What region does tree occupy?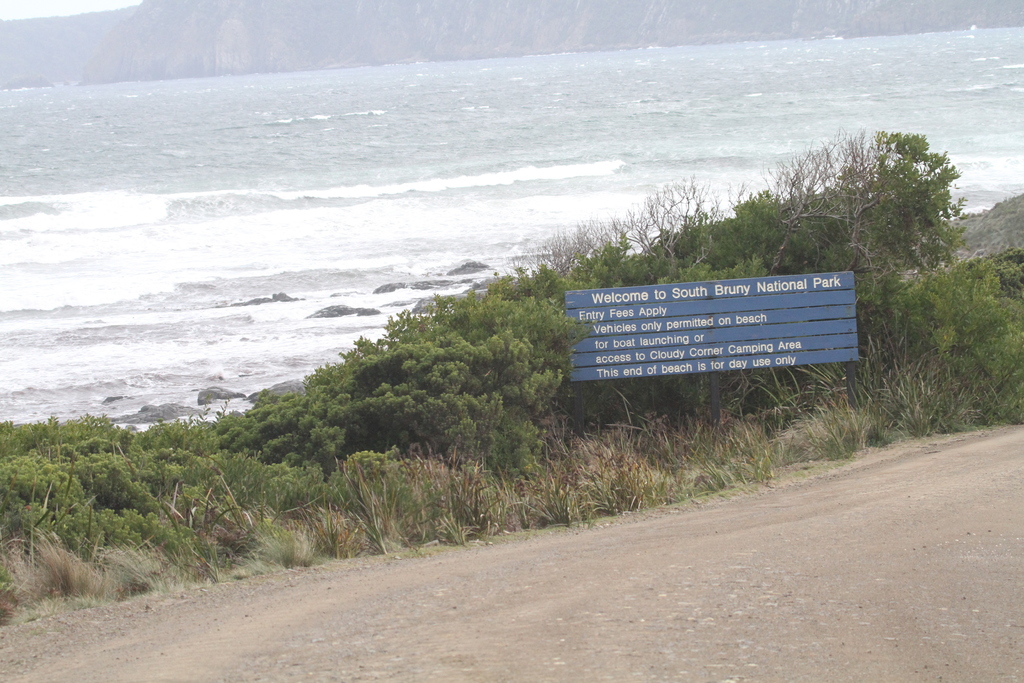
[490, 189, 687, 455].
